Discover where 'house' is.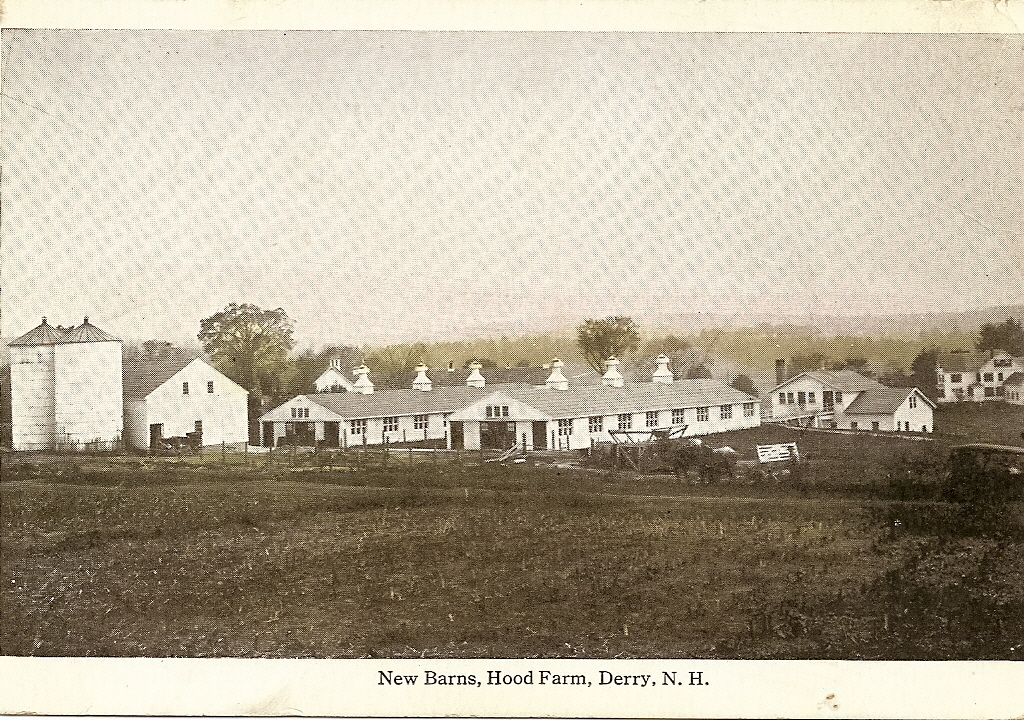
Discovered at <bbox>762, 365, 875, 424</bbox>.
